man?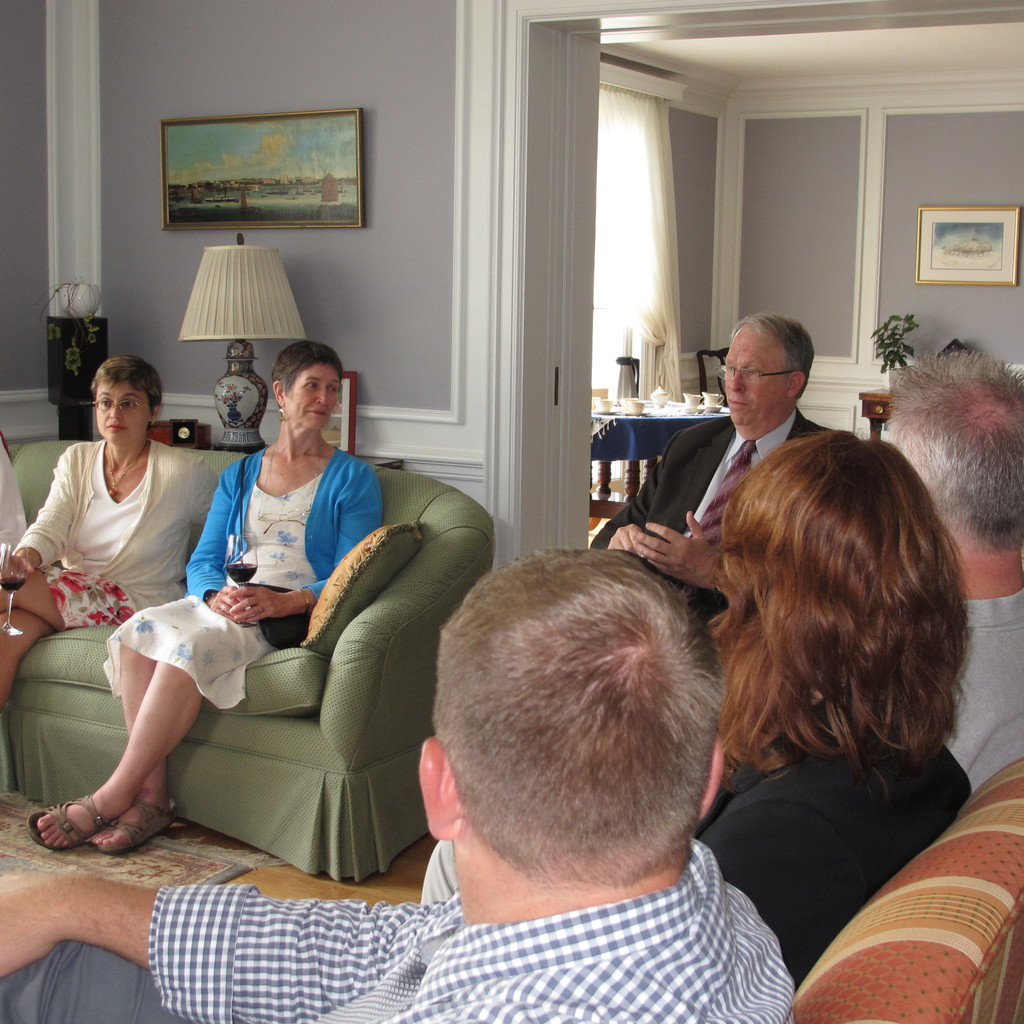
<region>0, 547, 796, 1023</region>
